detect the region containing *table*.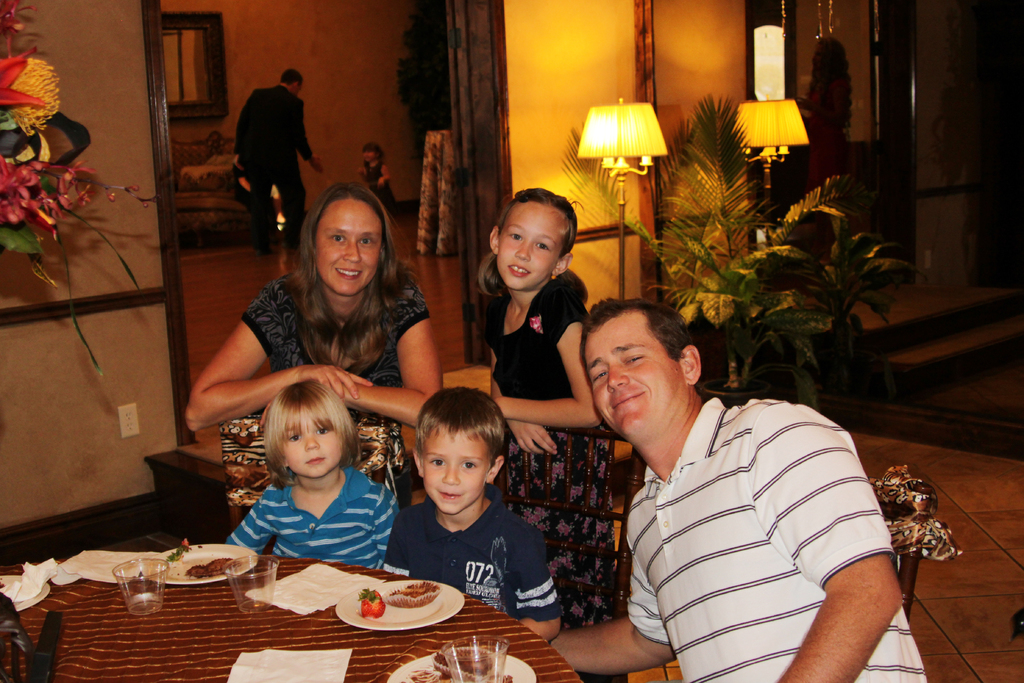
(0, 551, 582, 682).
